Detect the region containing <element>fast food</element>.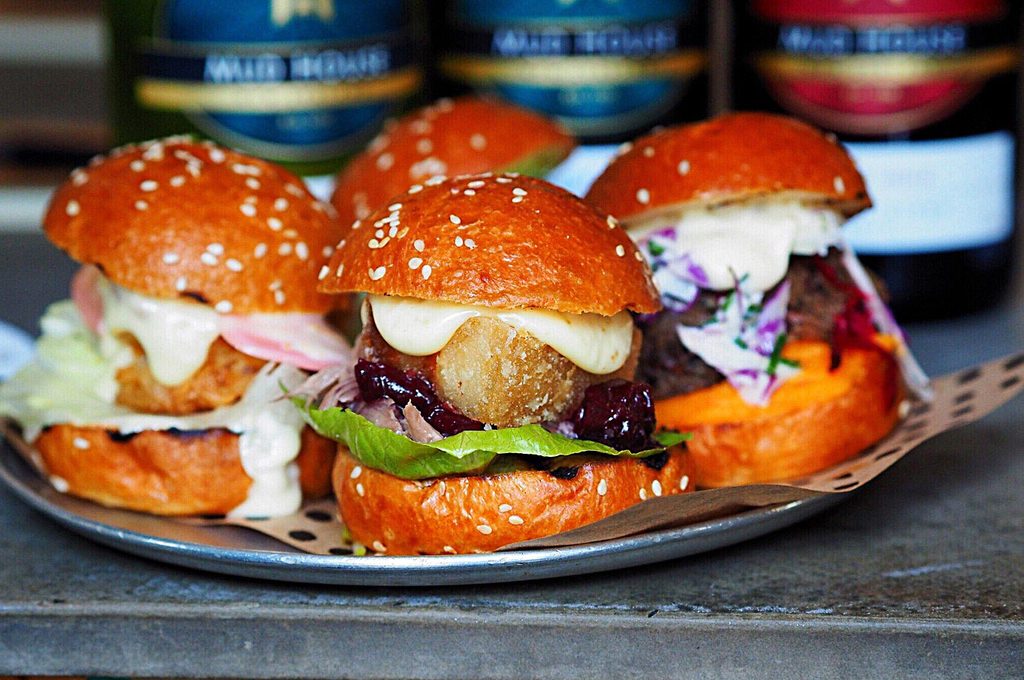
box=[310, 166, 693, 538].
